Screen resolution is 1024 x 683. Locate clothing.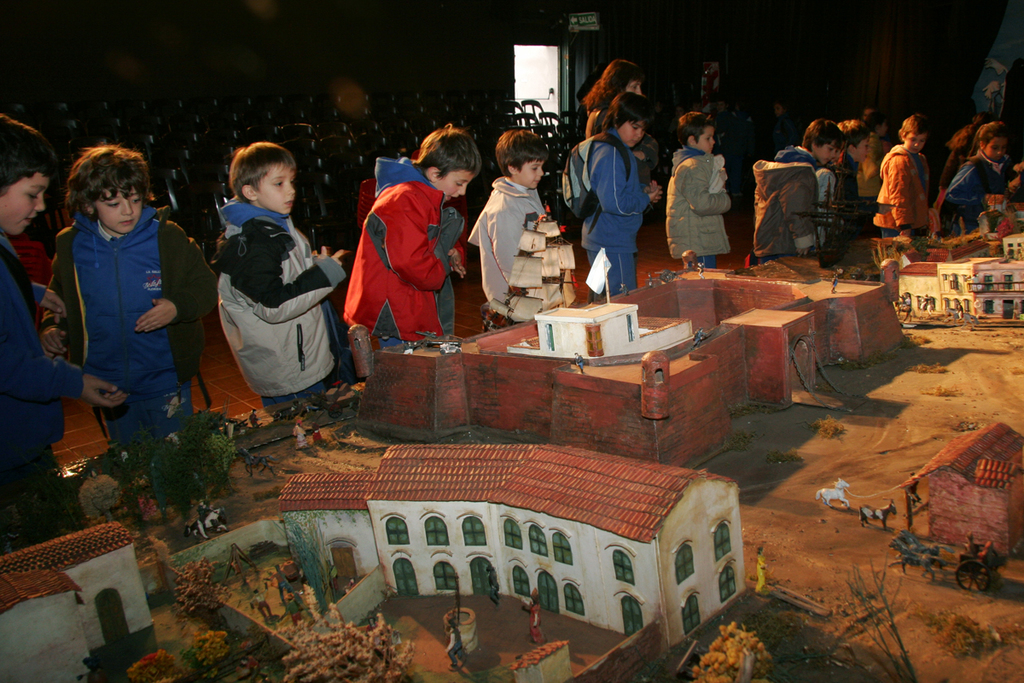
rect(578, 130, 646, 292).
